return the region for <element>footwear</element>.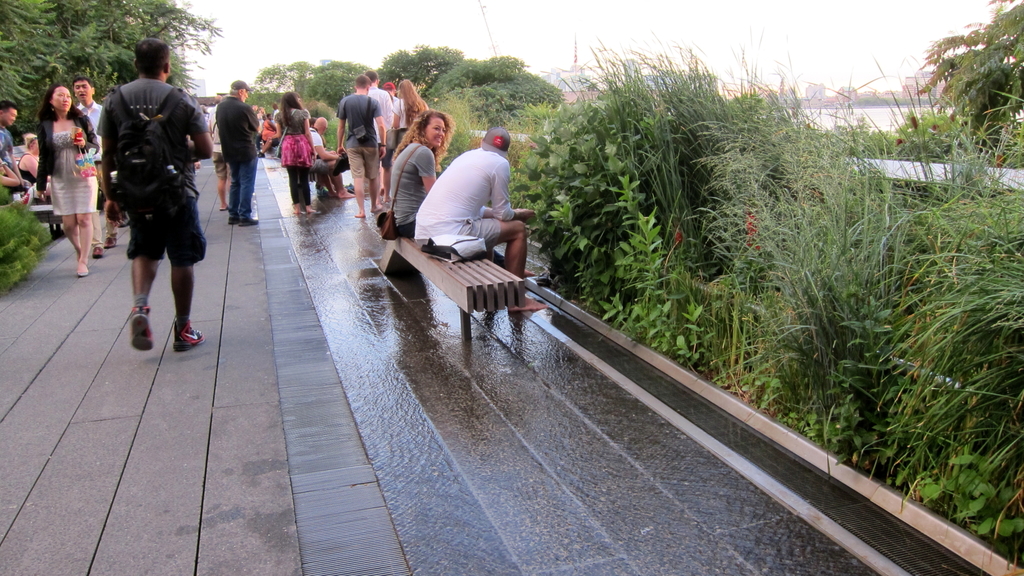
left=286, top=203, right=303, bottom=212.
